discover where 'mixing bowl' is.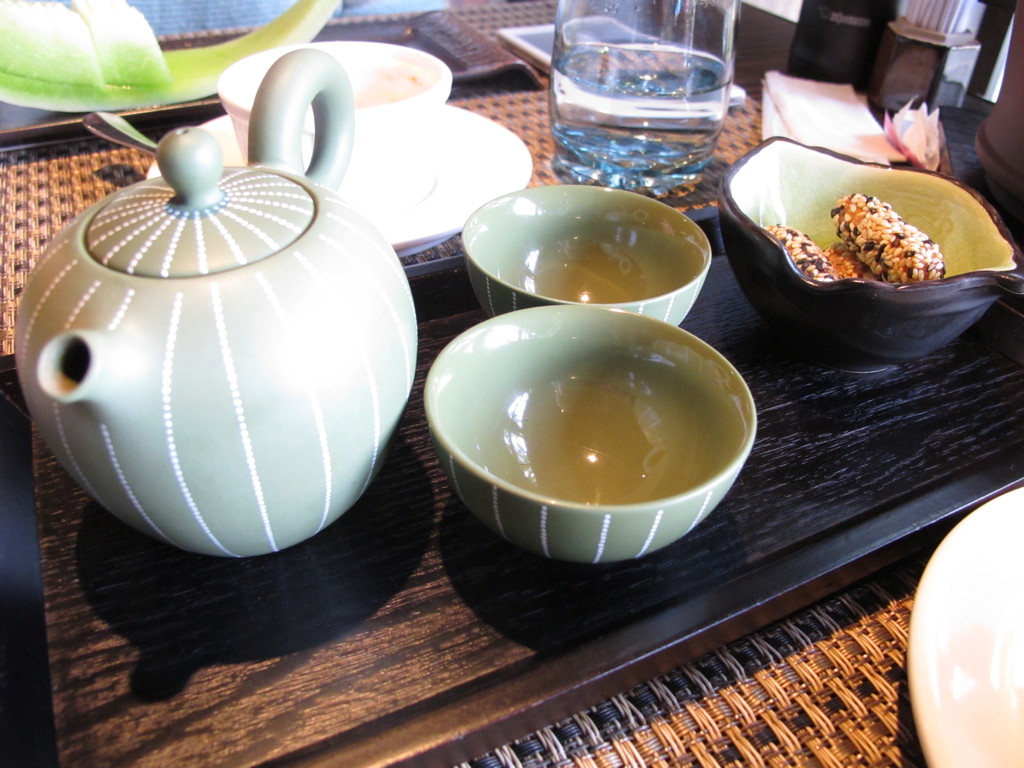
Discovered at x1=461, y1=185, x2=710, y2=331.
